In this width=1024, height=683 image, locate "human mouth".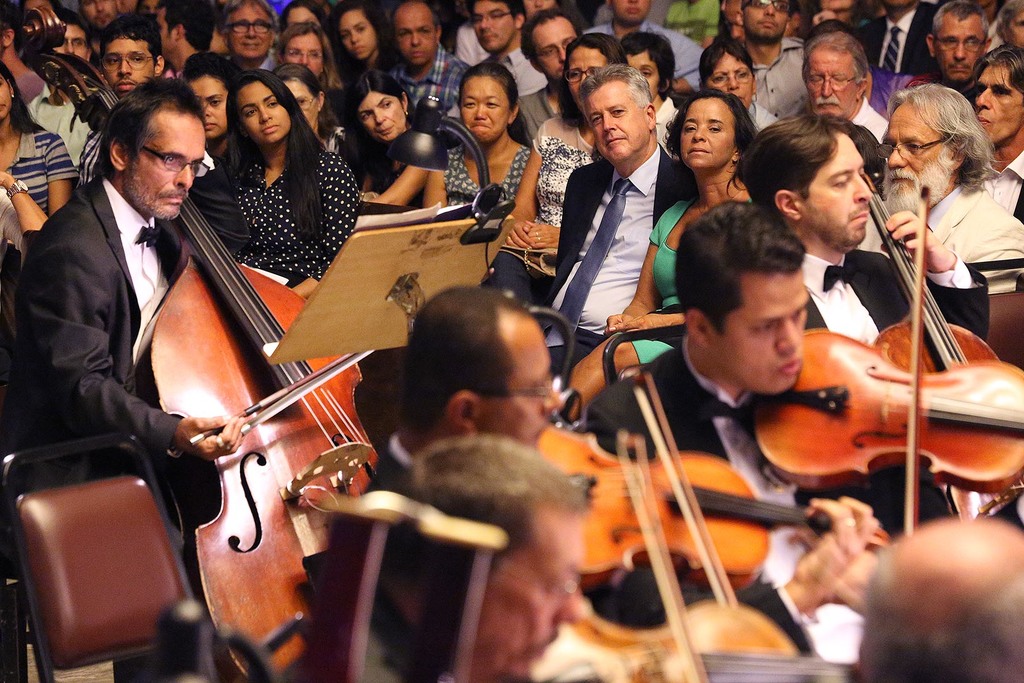
Bounding box: {"left": 161, "top": 190, "right": 182, "bottom": 208}.
